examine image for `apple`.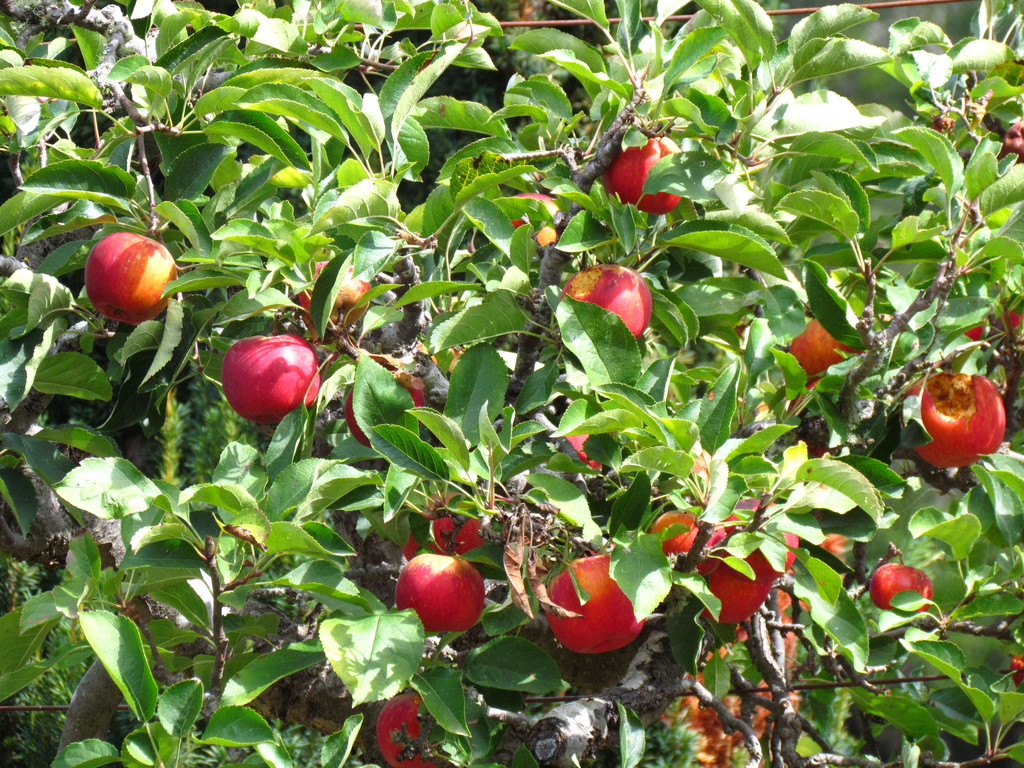
Examination result: locate(1003, 121, 1023, 158).
